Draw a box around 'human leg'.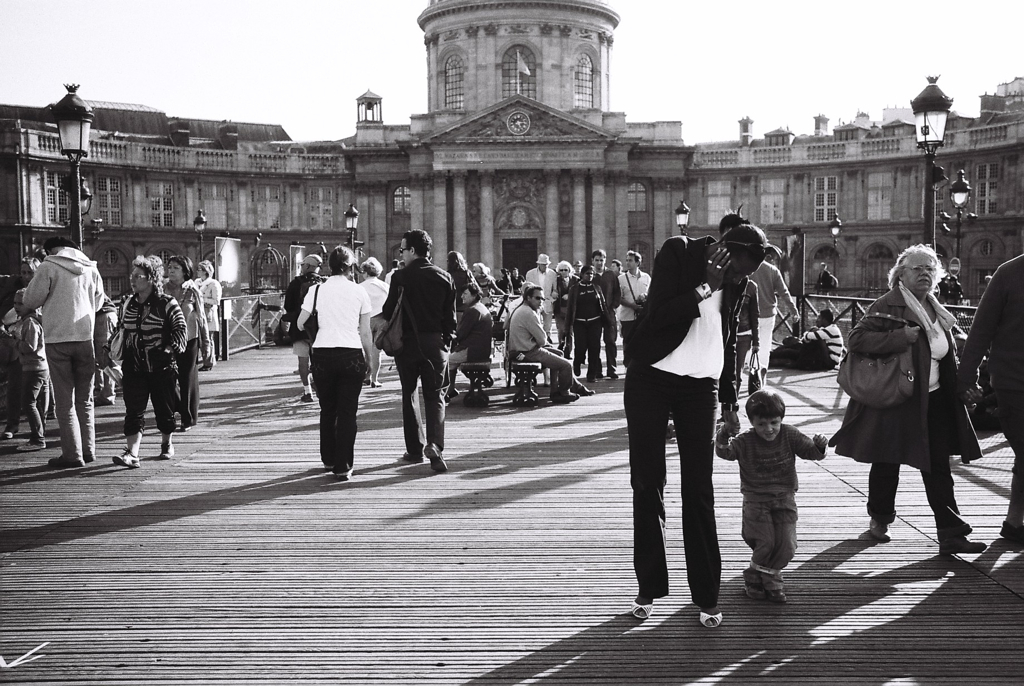
bbox(116, 366, 152, 460).
